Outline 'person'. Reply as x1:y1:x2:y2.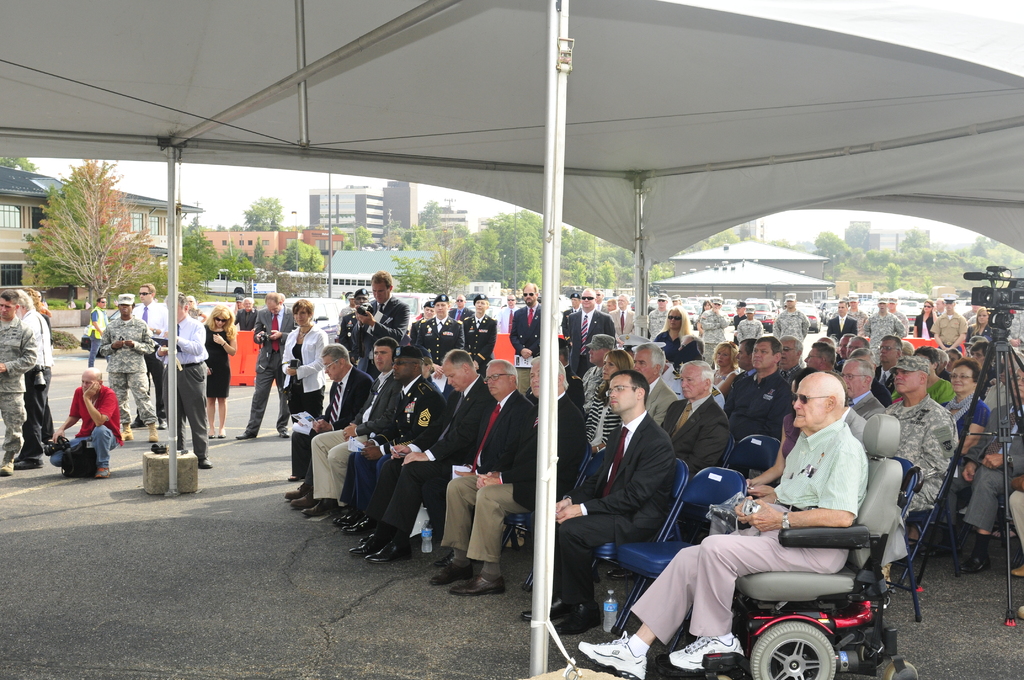
732:298:744:327.
